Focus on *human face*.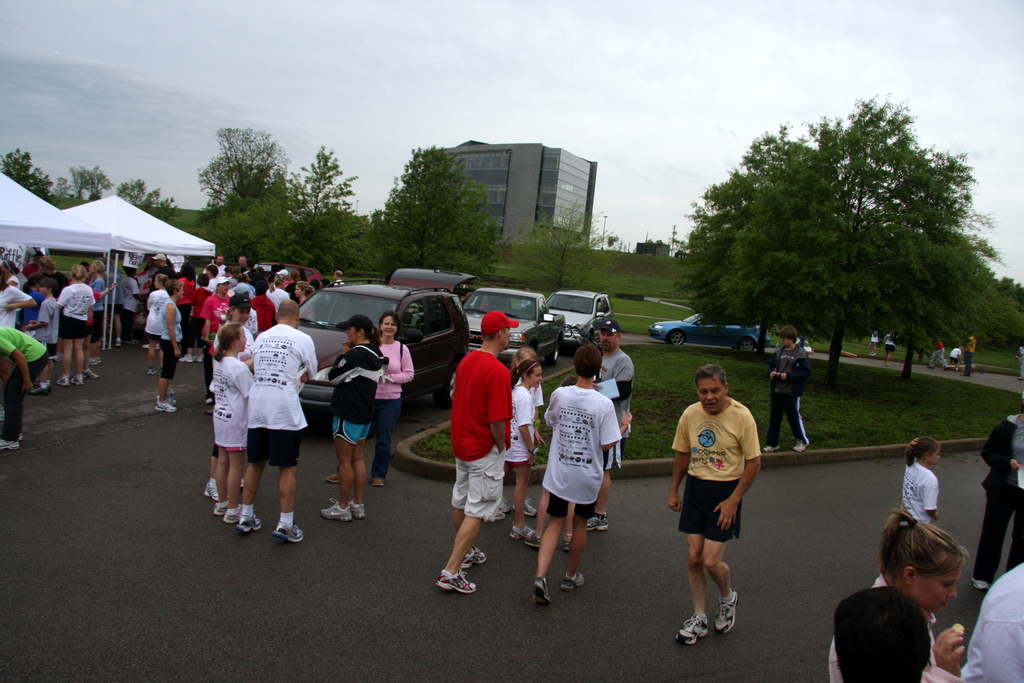
Focused at 239, 331, 248, 350.
